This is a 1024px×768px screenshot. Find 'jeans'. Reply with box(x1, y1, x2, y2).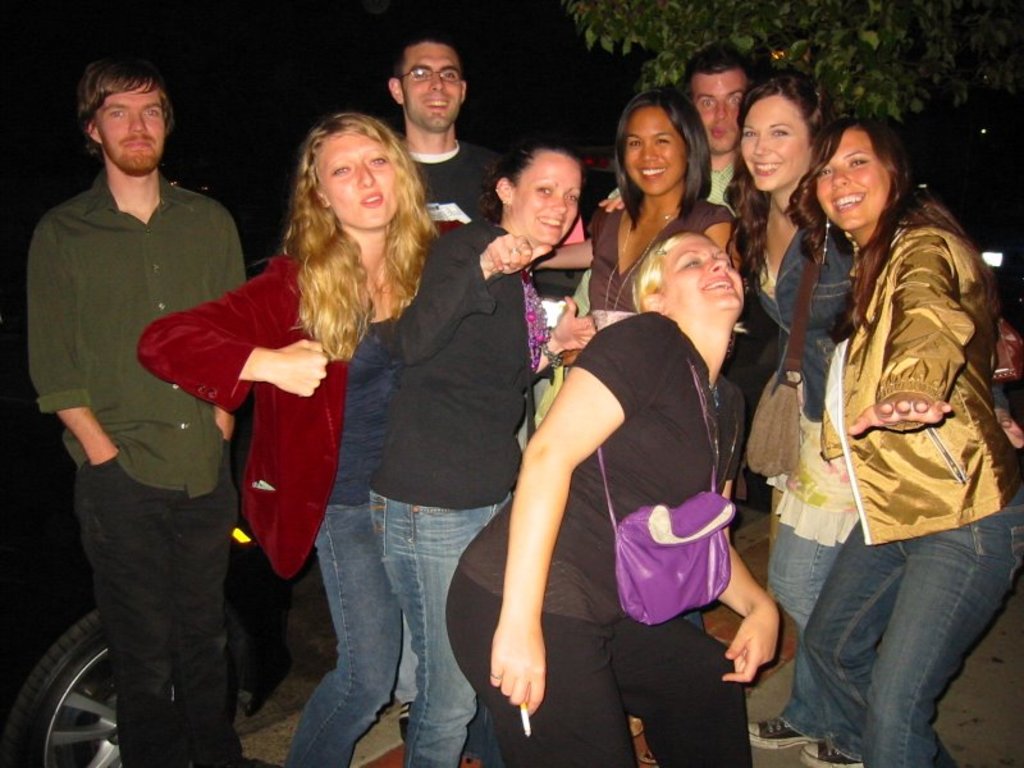
box(764, 504, 863, 740).
